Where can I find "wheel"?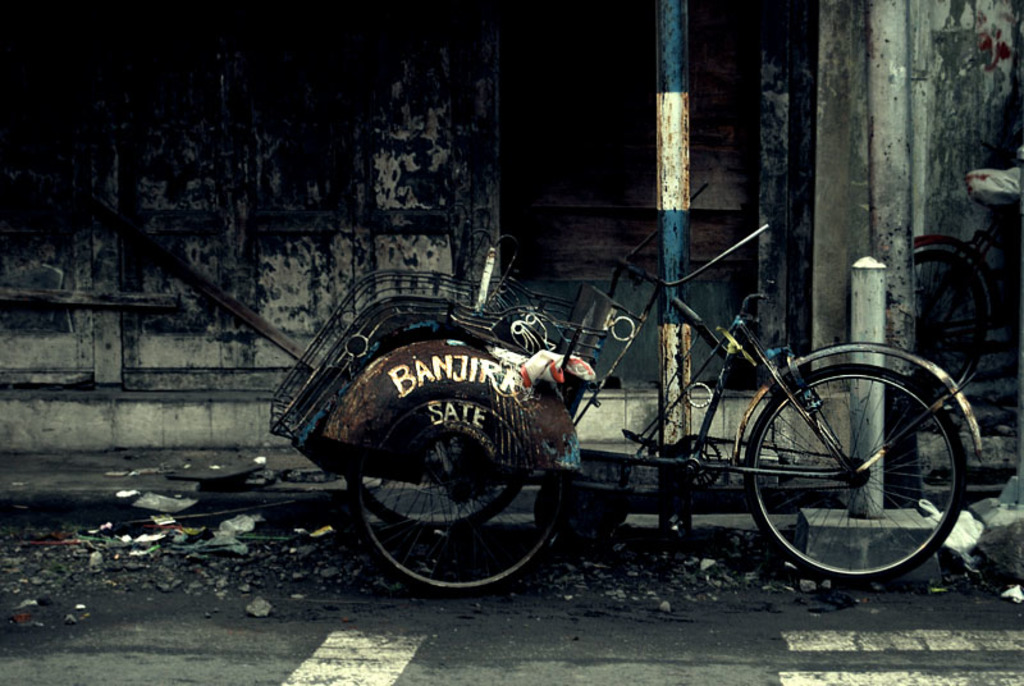
You can find it at [361, 430, 568, 590].
